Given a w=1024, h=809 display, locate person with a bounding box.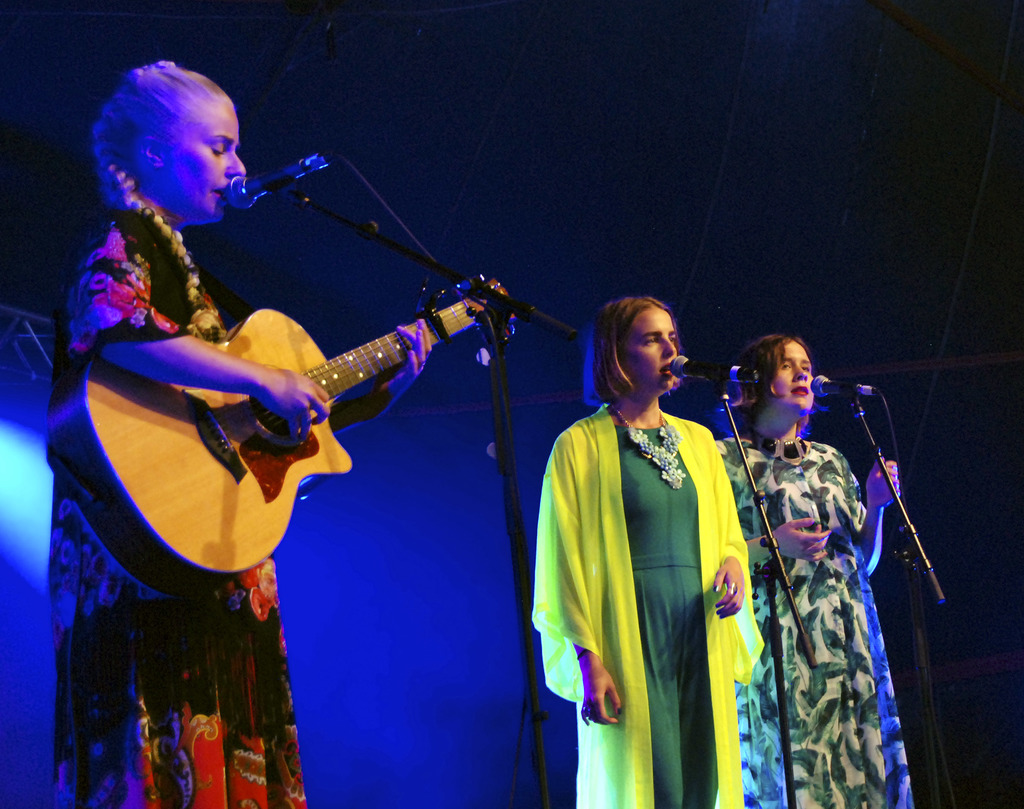
Located: x1=527, y1=294, x2=762, y2=808.
